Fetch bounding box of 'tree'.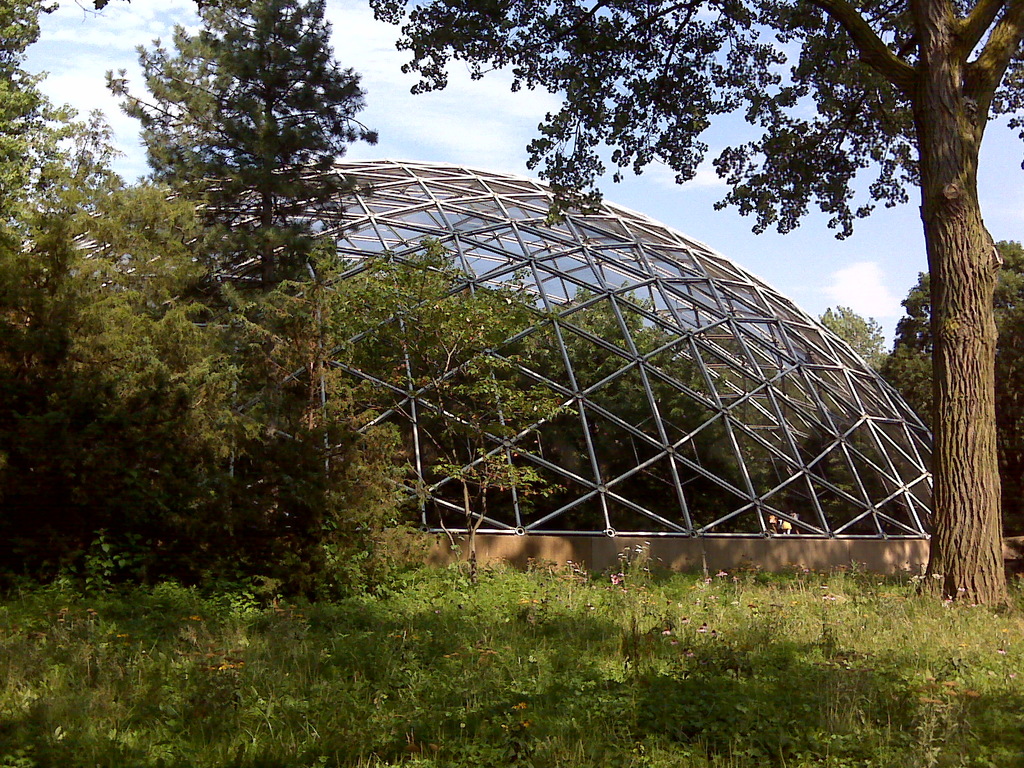
Bbox: box(200, 232, 401, 564).
